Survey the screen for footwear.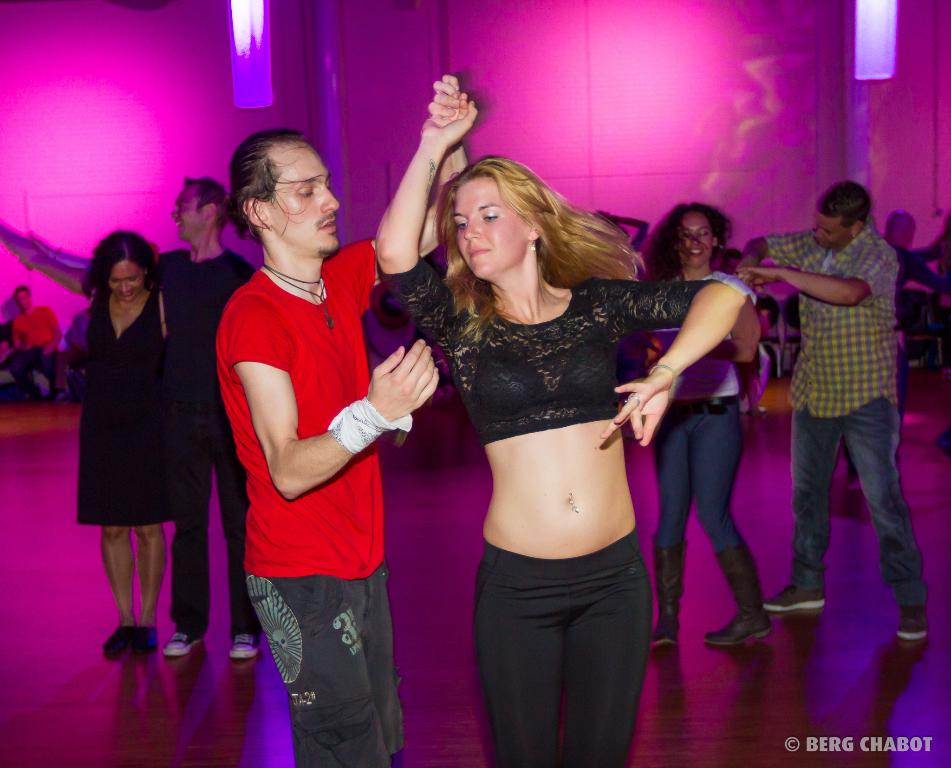
Survey found: x1=163 y1=631 x2=202 y2=655.
